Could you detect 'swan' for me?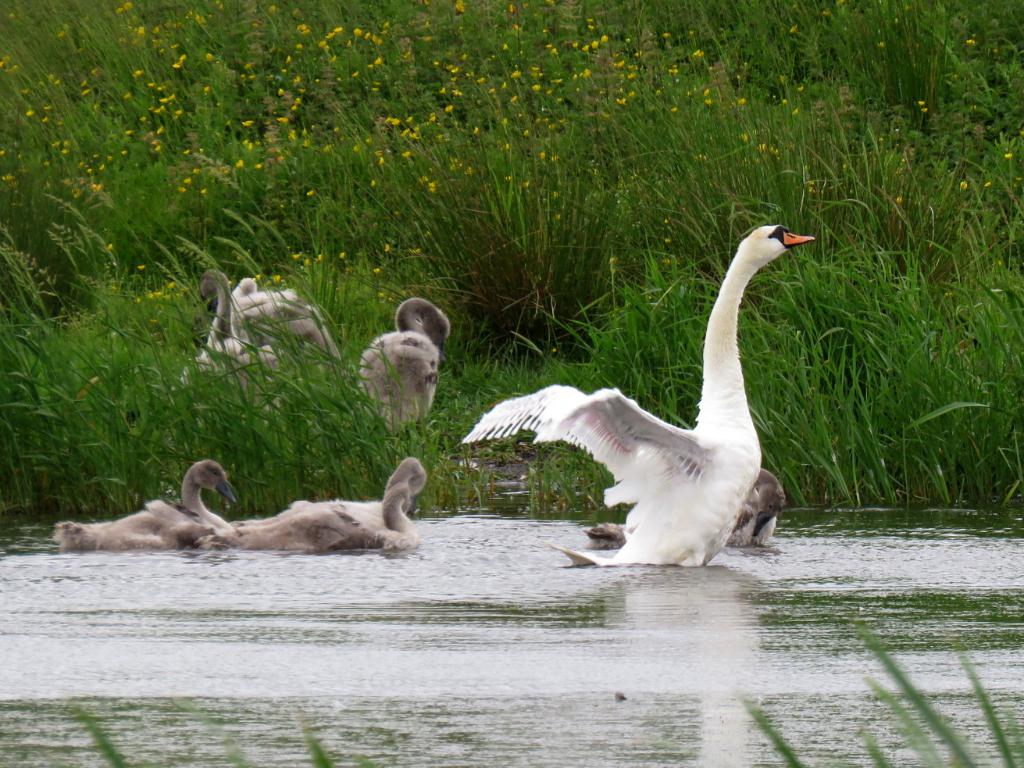
Detection result: pyautogui.locateOnScreen(581, 466, 782, 548).
